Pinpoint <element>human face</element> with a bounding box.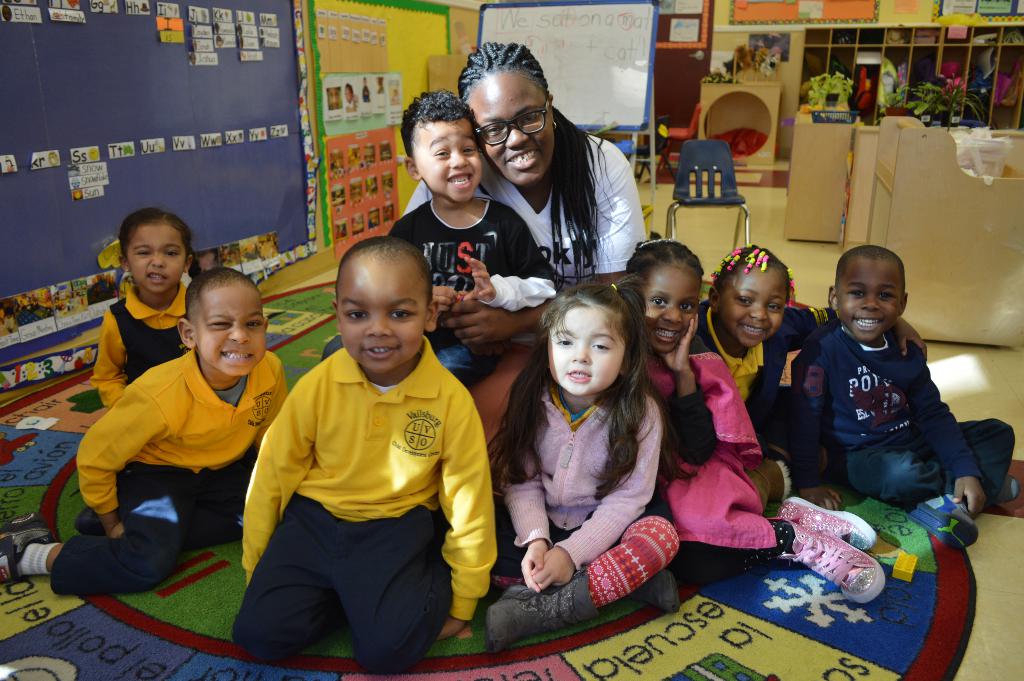
635 269 696 352.
